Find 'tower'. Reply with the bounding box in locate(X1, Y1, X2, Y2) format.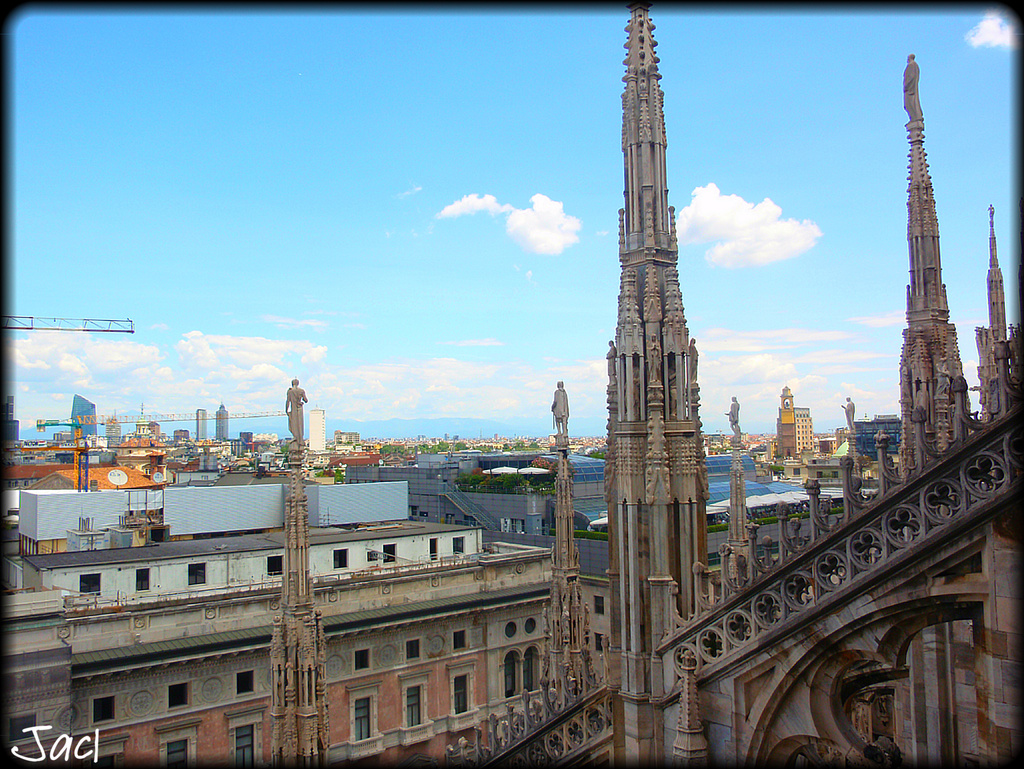
locate(878, 41, 997, 486).
